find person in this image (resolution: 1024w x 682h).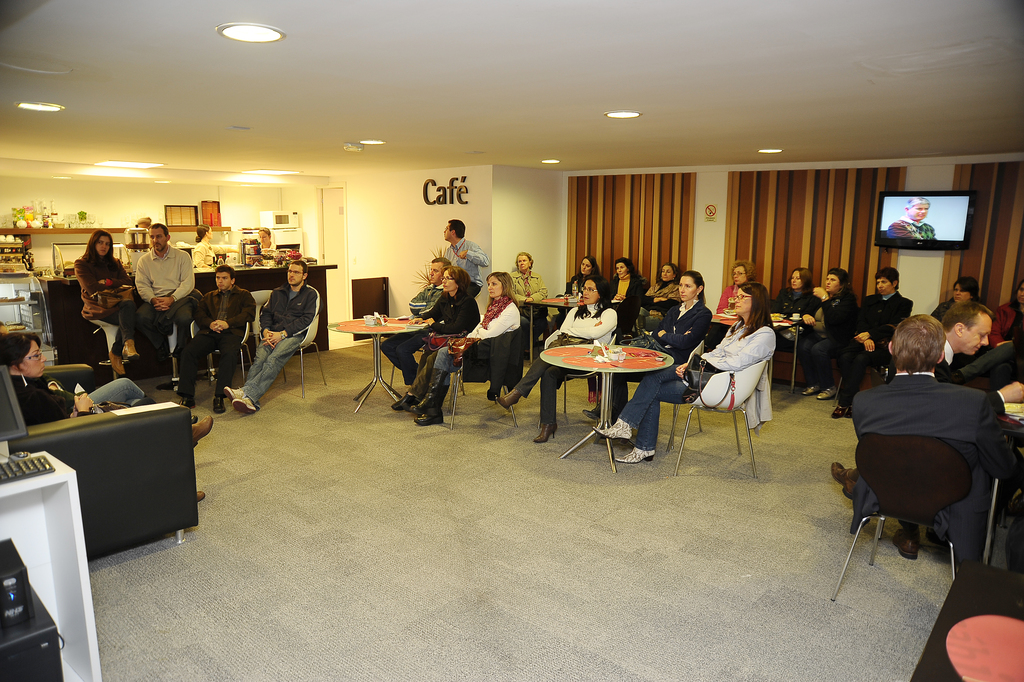
BBox(246, 244, 306, 421).
